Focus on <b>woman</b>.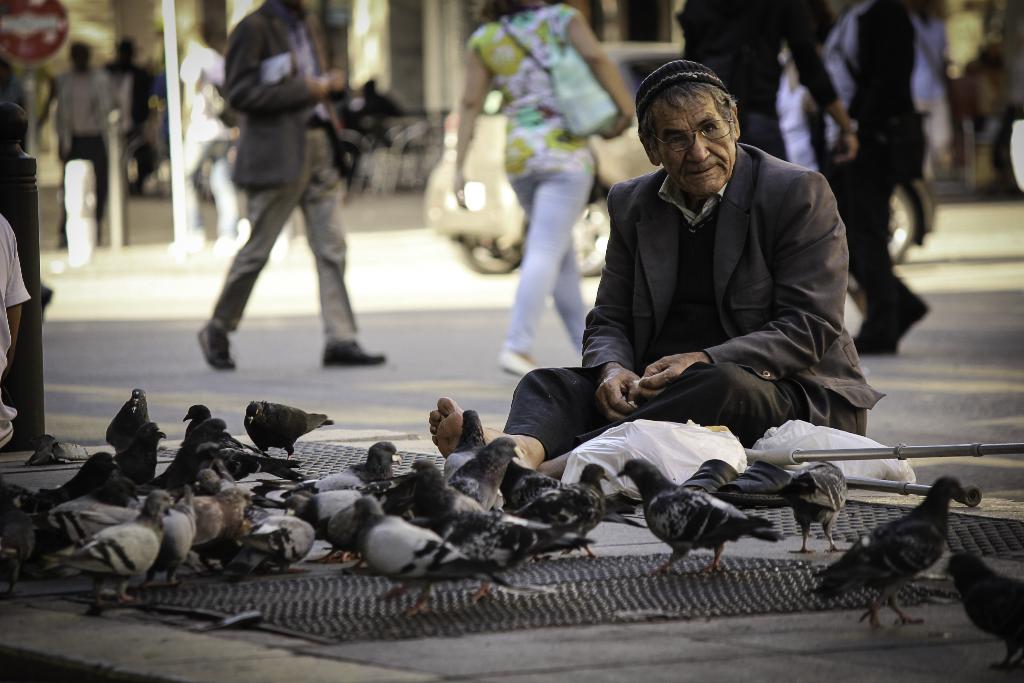
Focused at l=463, t=0, r=629, b=399.
